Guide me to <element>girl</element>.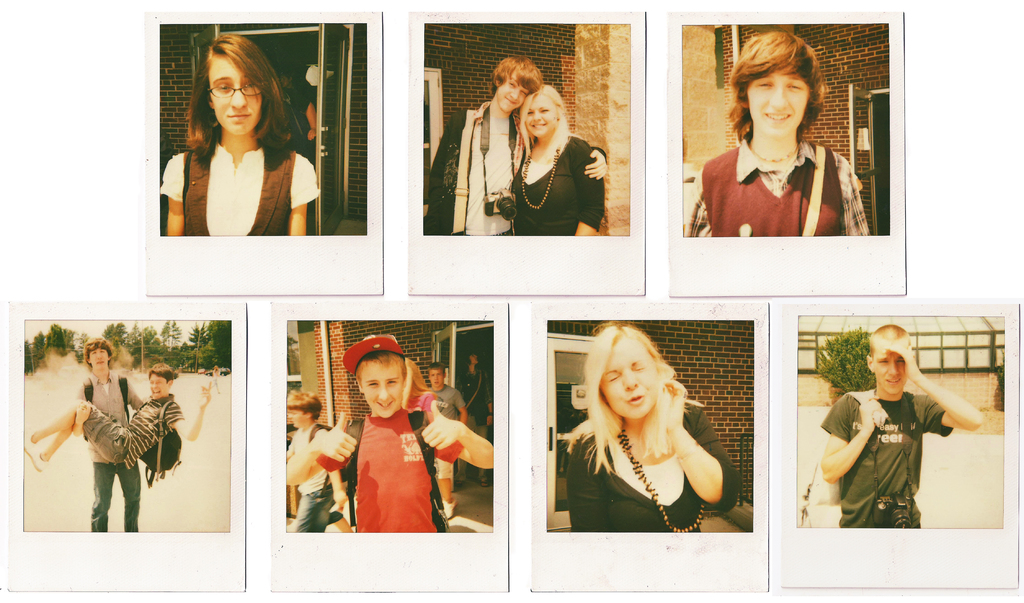
Guidance: [161, 33, 318, 234].
